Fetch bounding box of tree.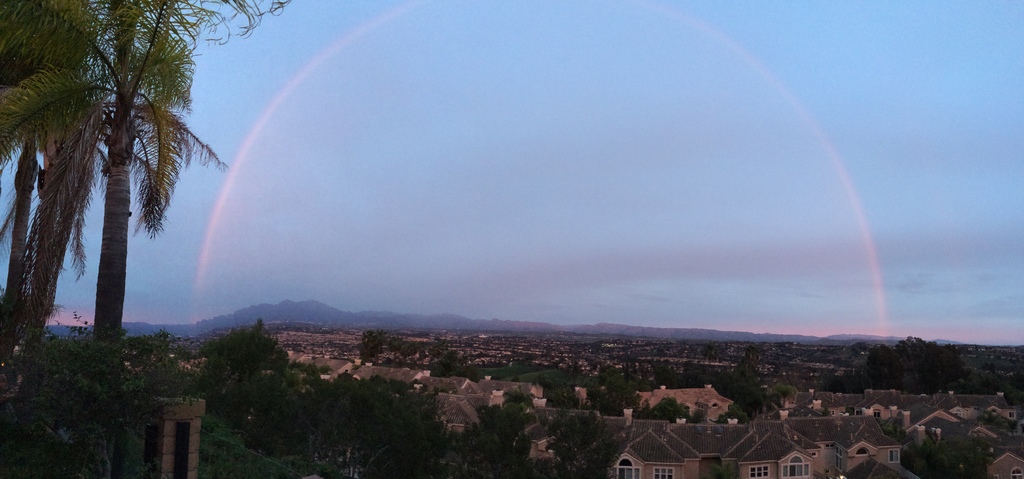
Bbox: Rect(504, 382, 538, 409).
